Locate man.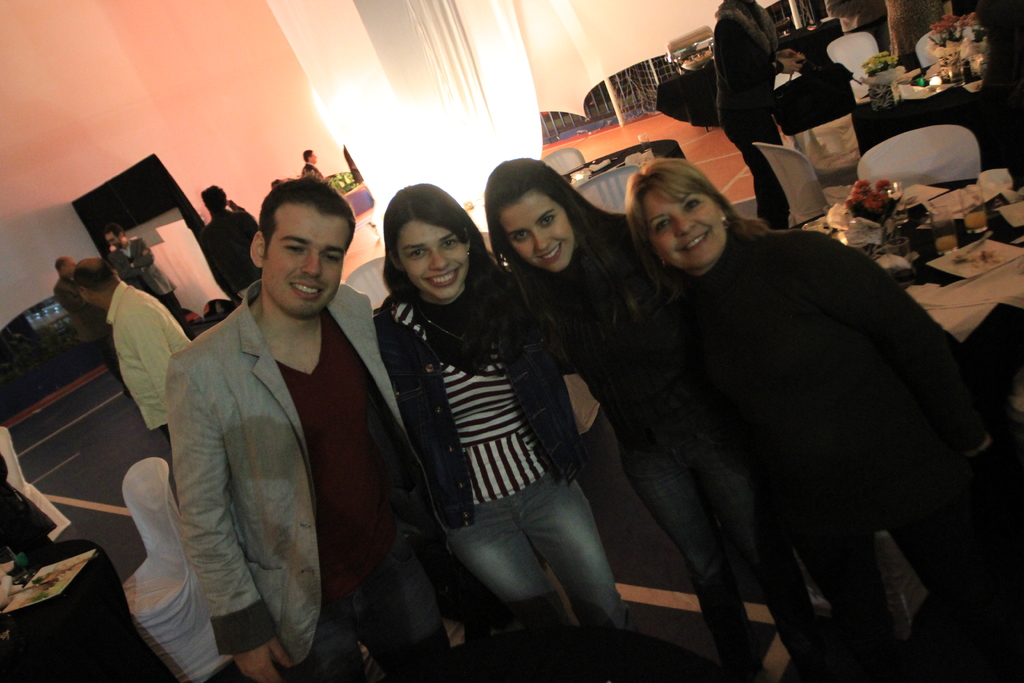
Bounding box: bbox=(300, 148, 325, 179).
